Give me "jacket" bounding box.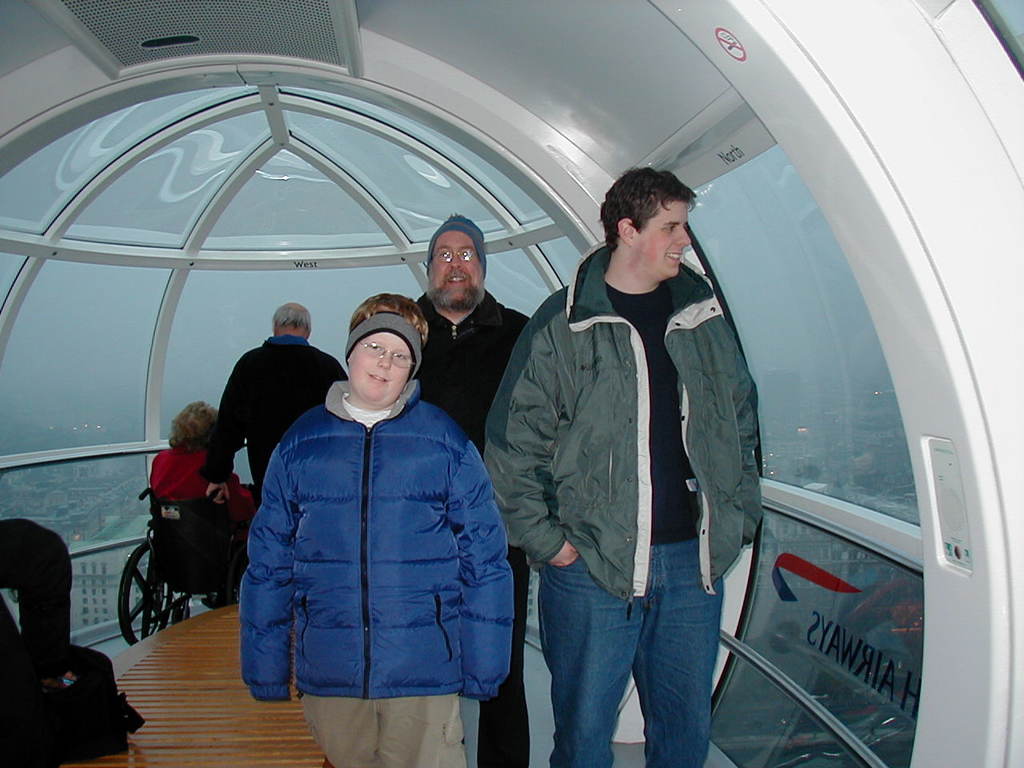
202/340/350/493.
